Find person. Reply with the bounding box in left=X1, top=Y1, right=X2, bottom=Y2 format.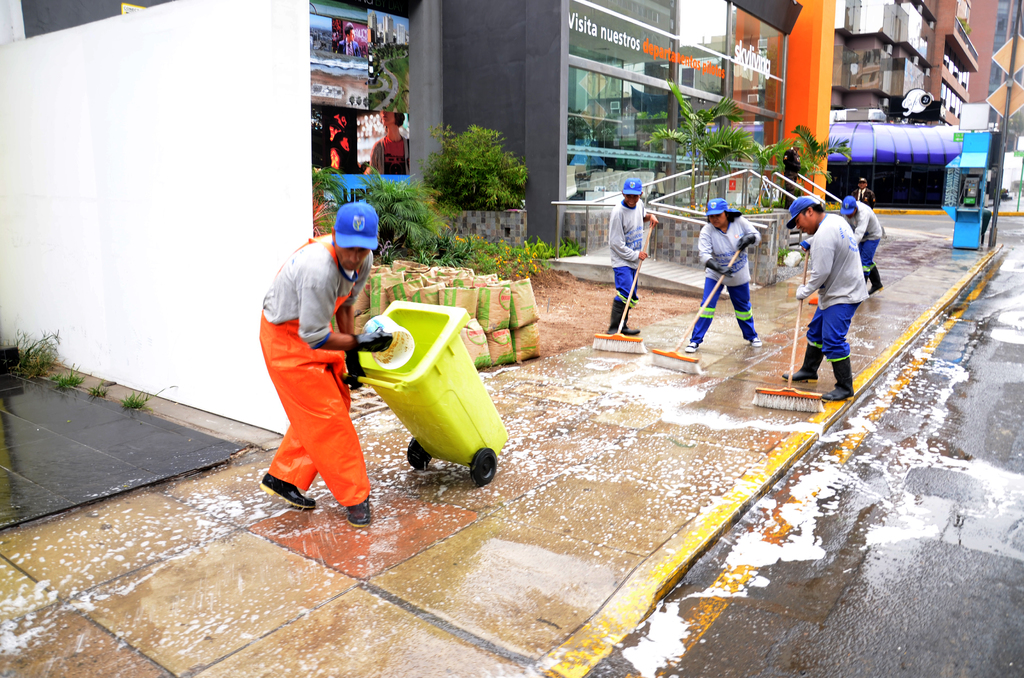
left=690, top=196, right=769, bottom=353.
